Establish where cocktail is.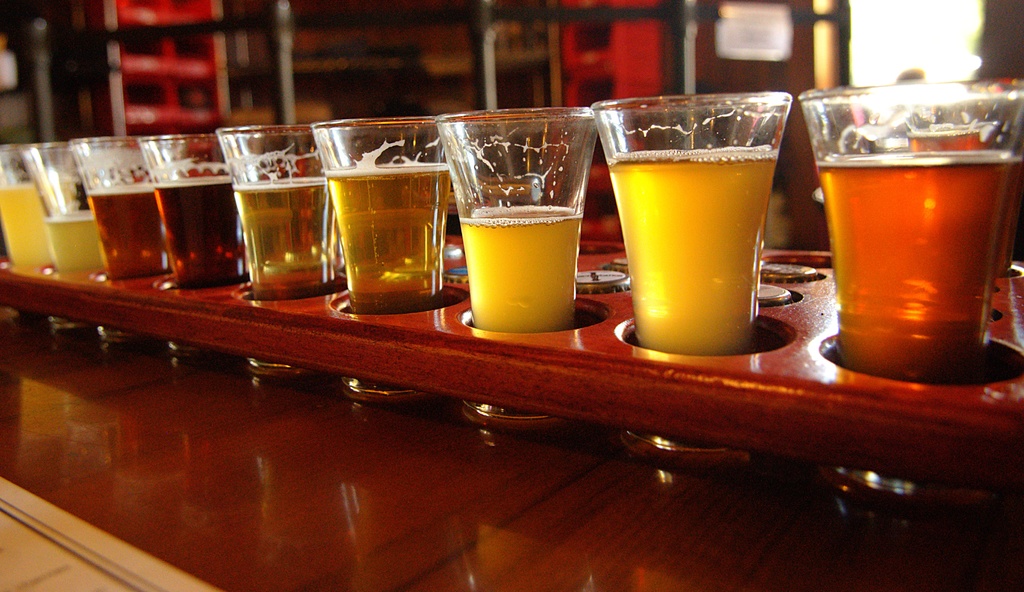
Established at <box>0,147,56,325</box>.
